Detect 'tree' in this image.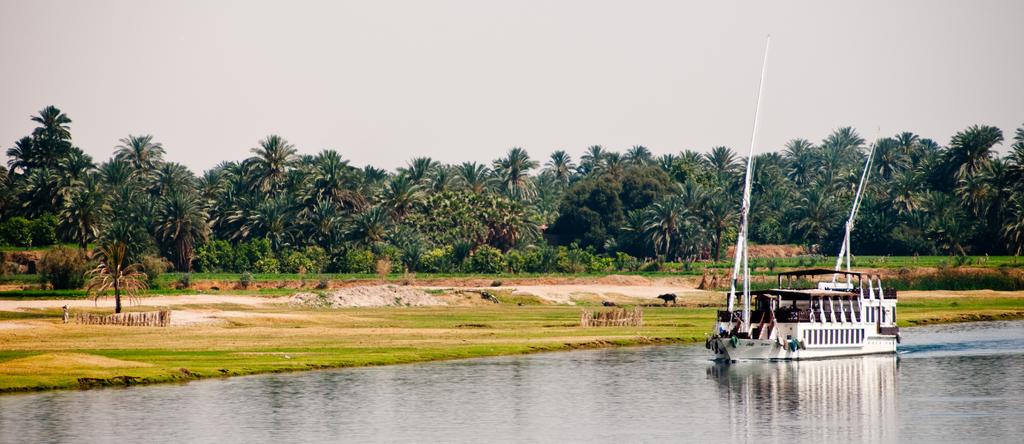
Detection: rect(952, 118, 1002, 196).
